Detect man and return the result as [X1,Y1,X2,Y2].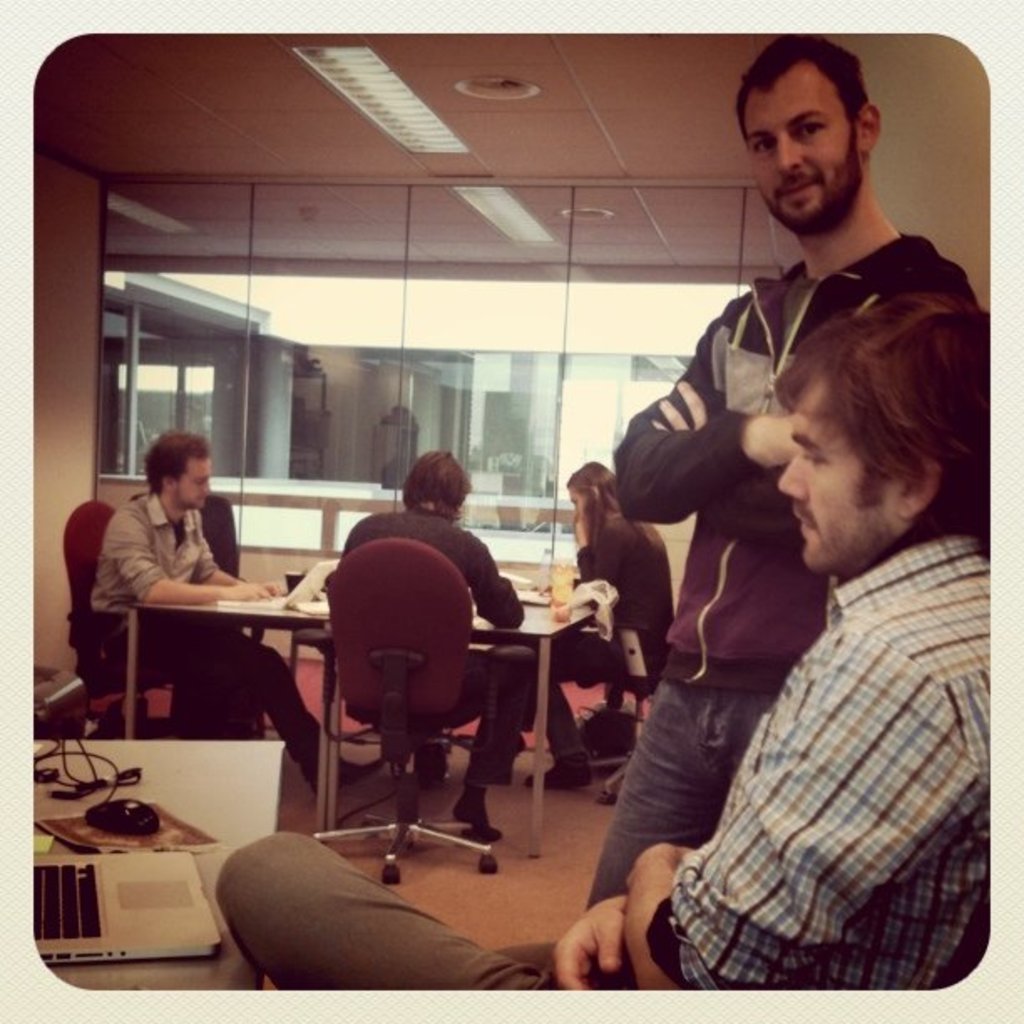
[331,450,530,835].
